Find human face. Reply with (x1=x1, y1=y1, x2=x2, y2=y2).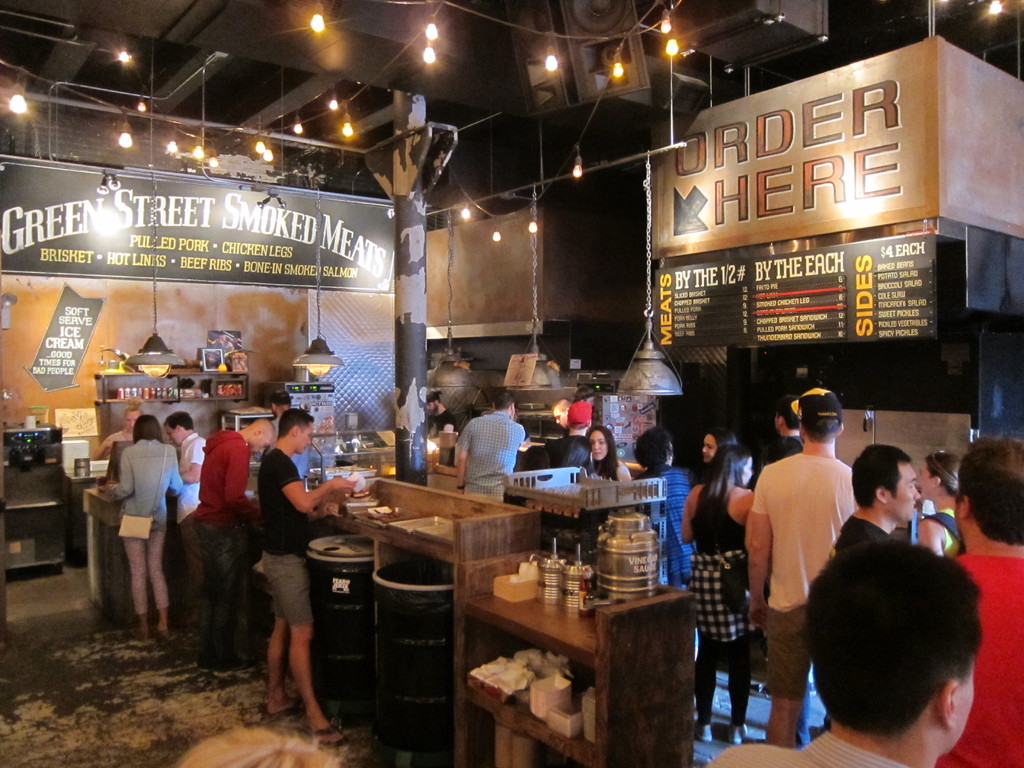
(x1=554, y1=402, x2=567, y2=428).
